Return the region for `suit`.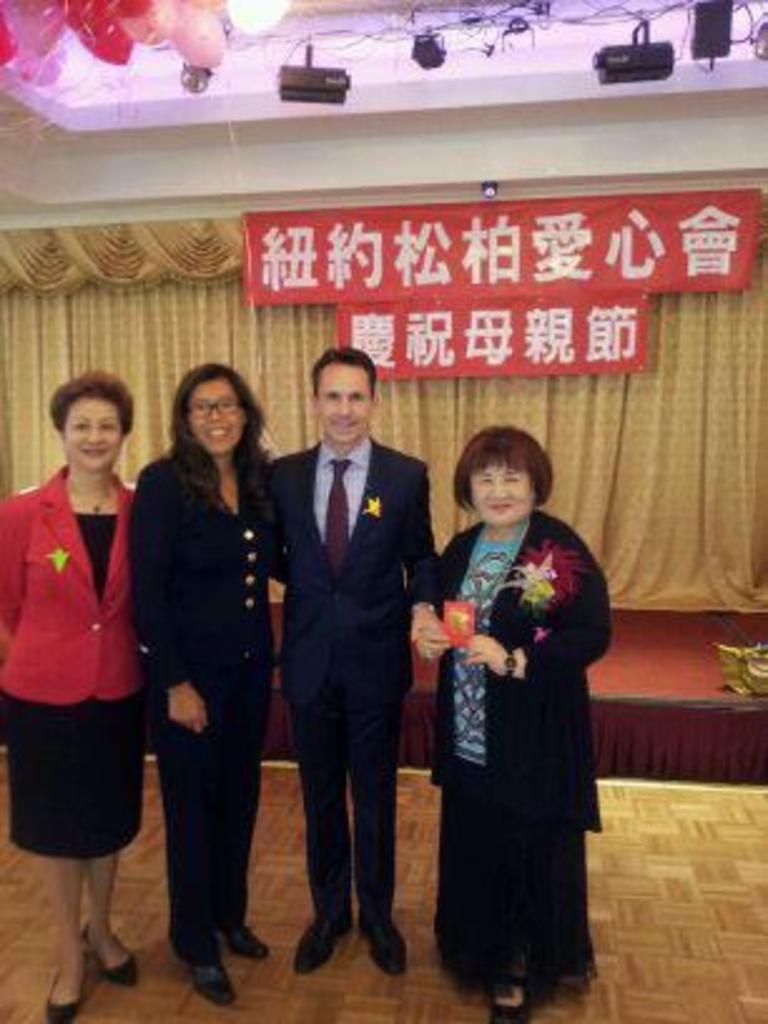
(261, 351, 432, 976).
